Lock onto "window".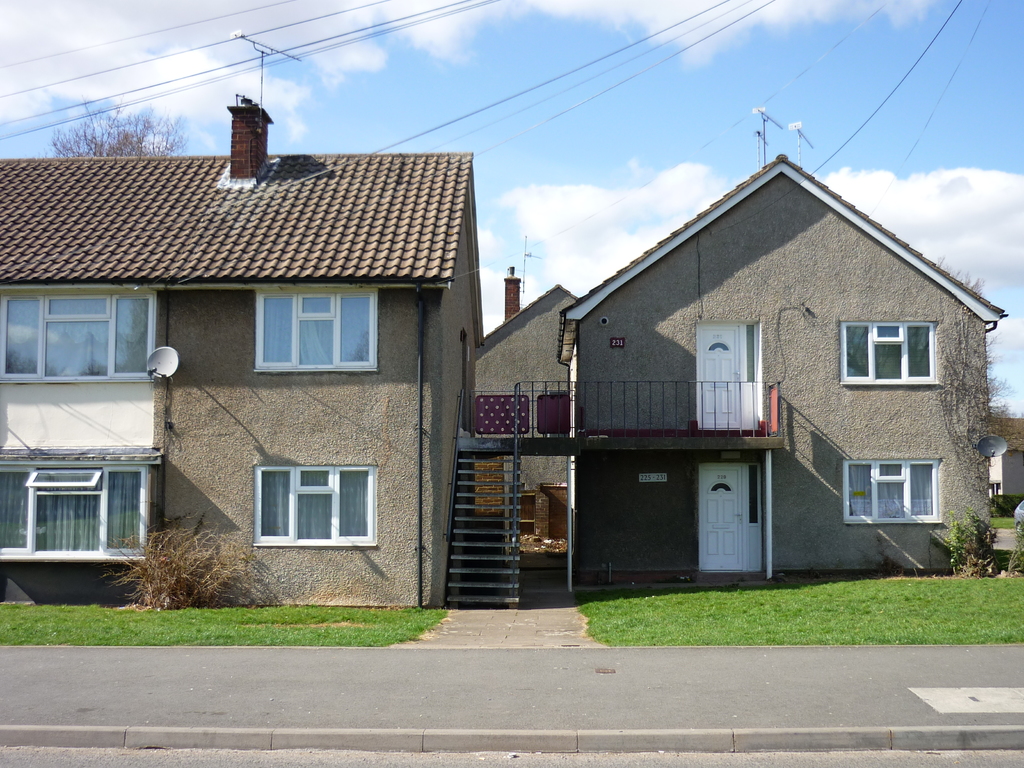
Locked: {"left": 253, "top": 291, "right": 377, "bottom": 371}.
